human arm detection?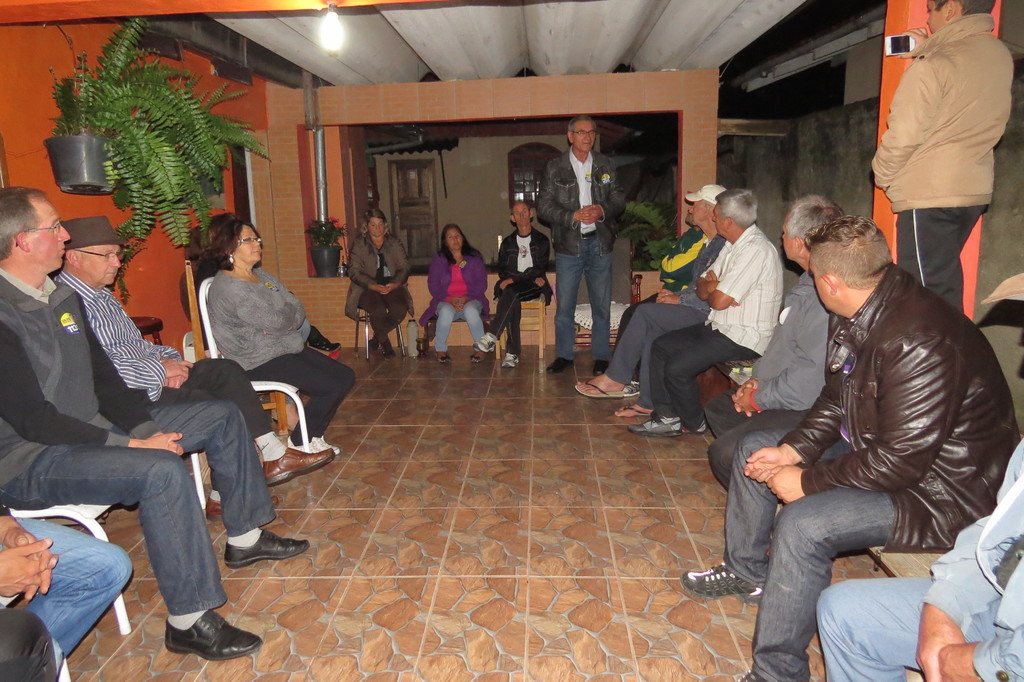
742, 281, 791, 396
